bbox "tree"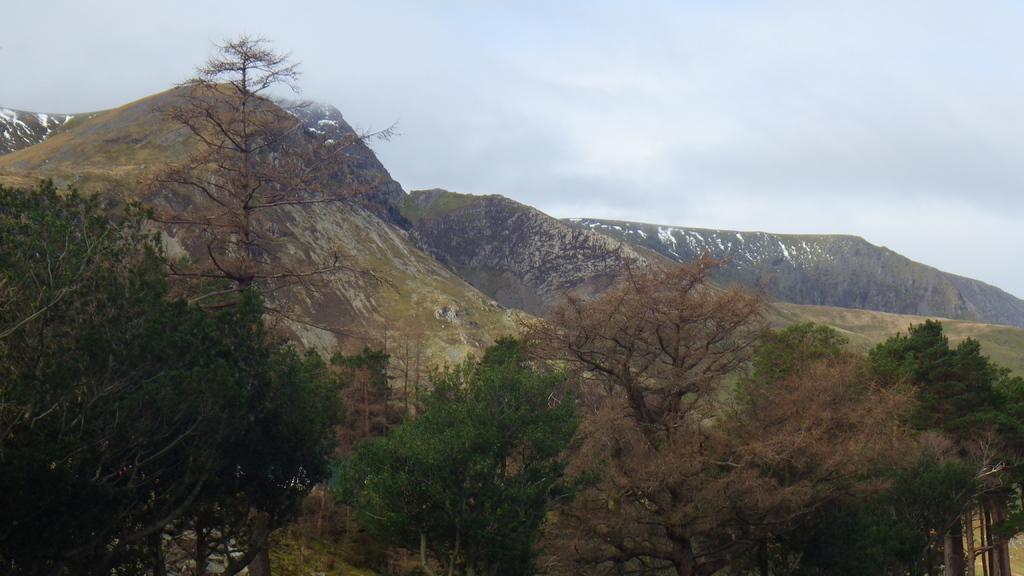
l=321, t=331, r=586, b=571
